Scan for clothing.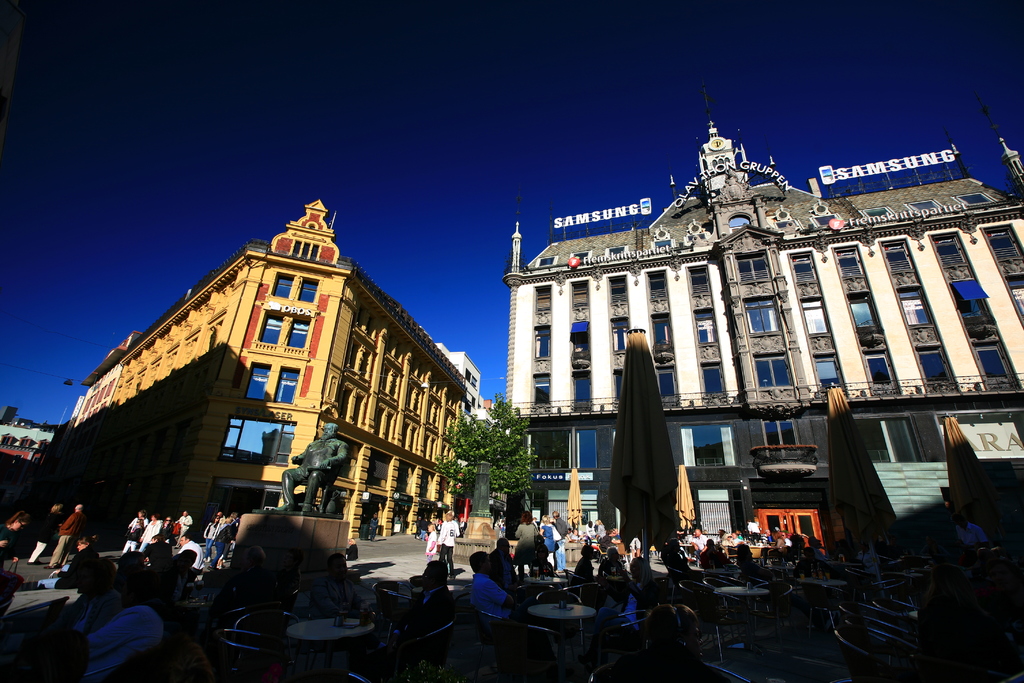
Scan result: 28, 513, 54, 567.
